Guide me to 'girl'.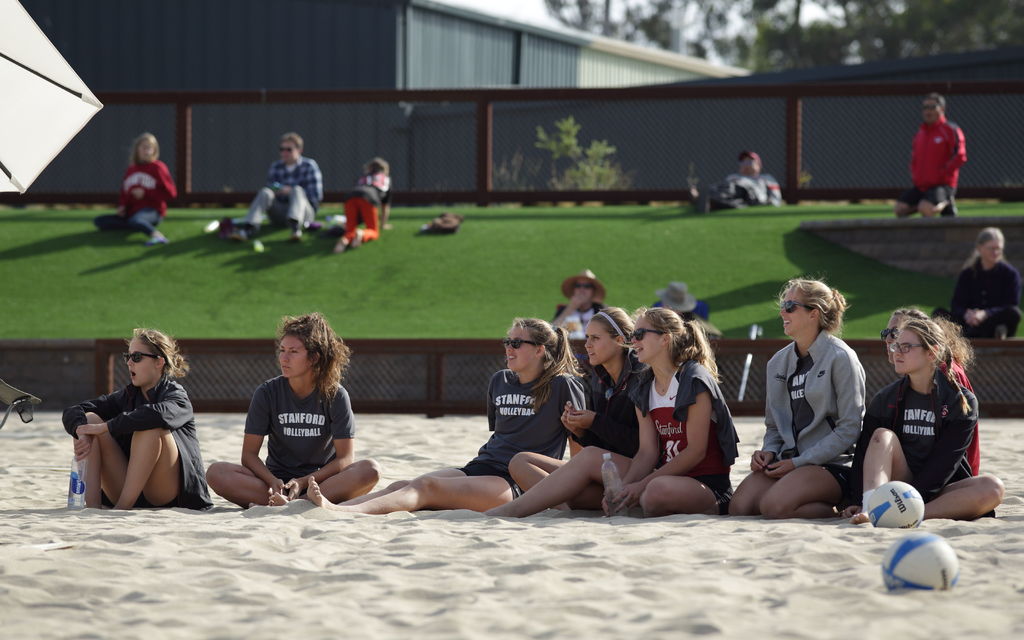
Guidance: x1=90 y1=134 x2=180 y2=241.
